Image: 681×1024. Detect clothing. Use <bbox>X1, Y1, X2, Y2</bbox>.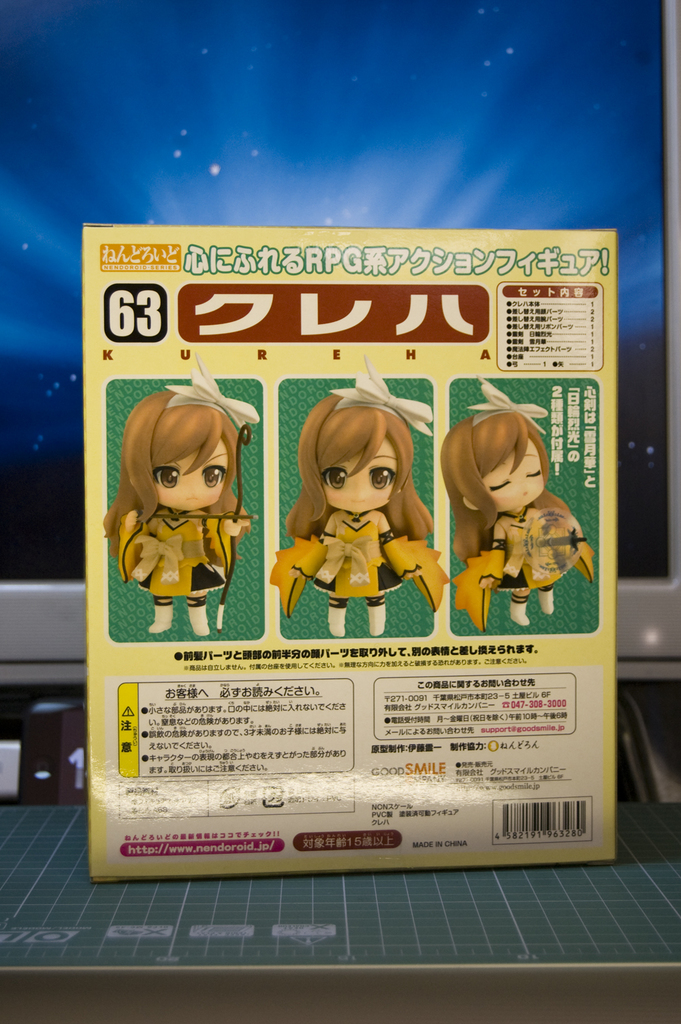
<bbox>449, 494, 593, 629</bbox>.
